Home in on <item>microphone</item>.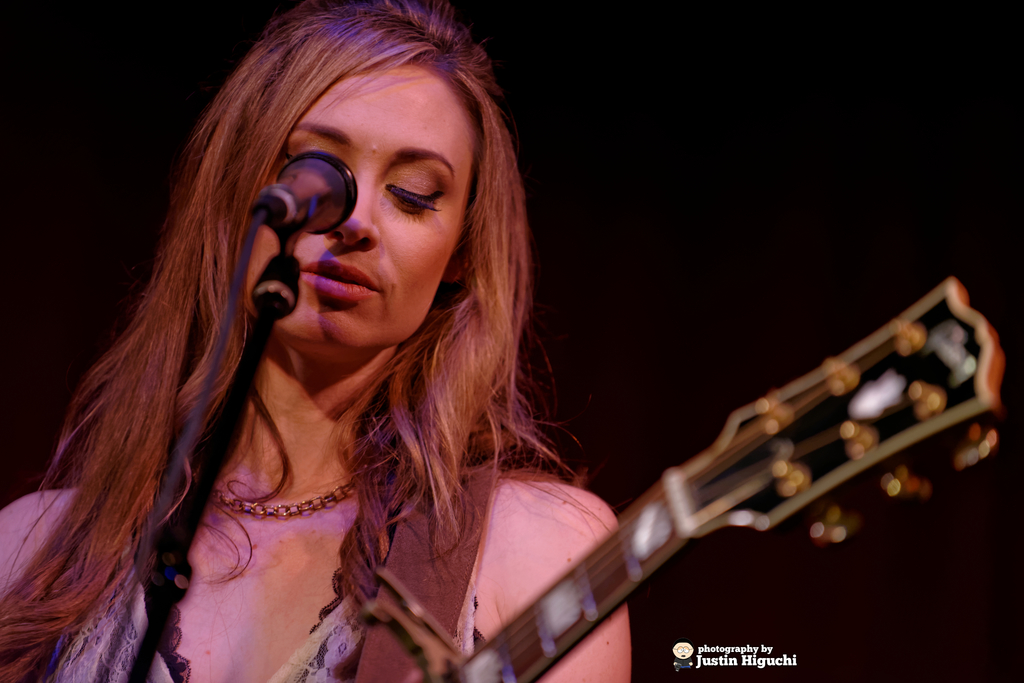
Homed in at (243,152,358,237).
